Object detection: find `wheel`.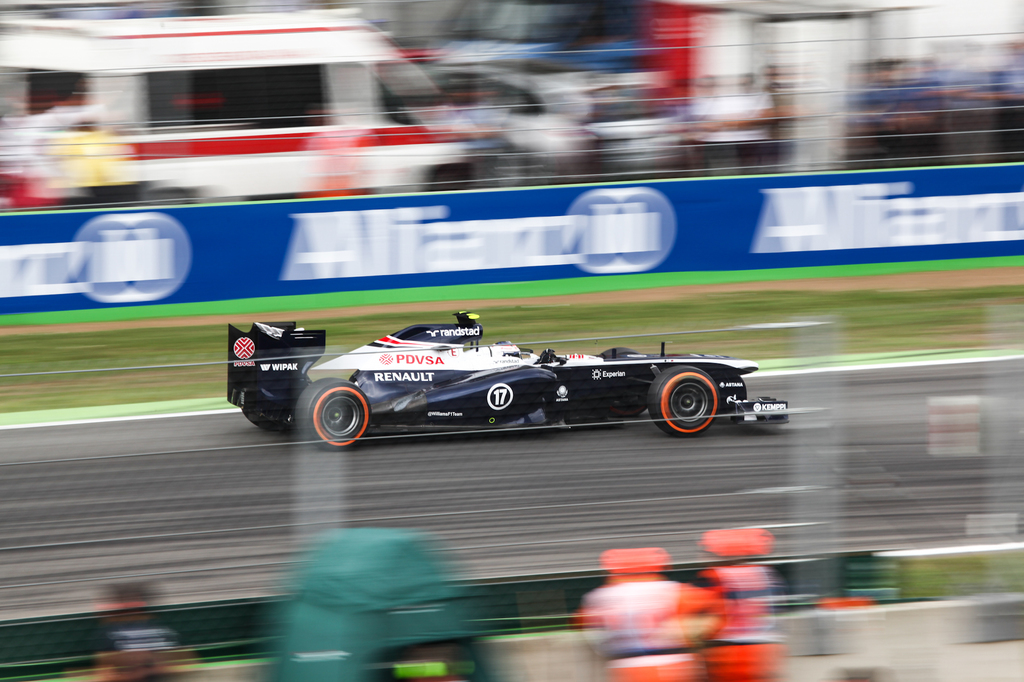
301 386 365 451.
